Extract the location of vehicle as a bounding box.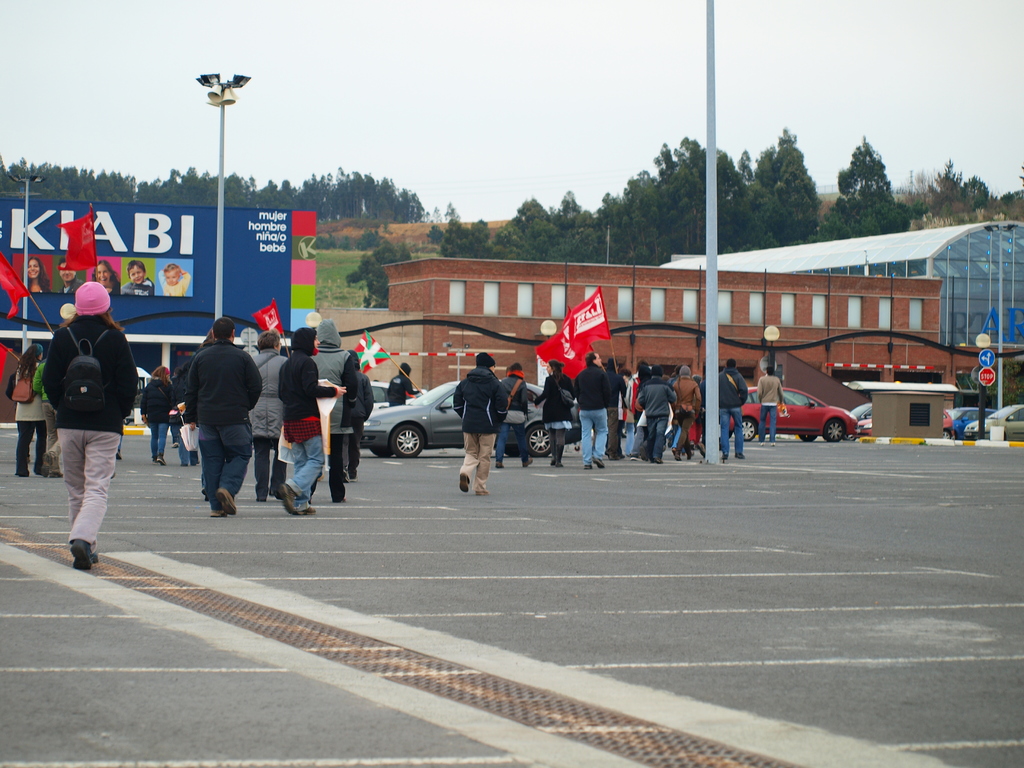
849:403:877:424.
